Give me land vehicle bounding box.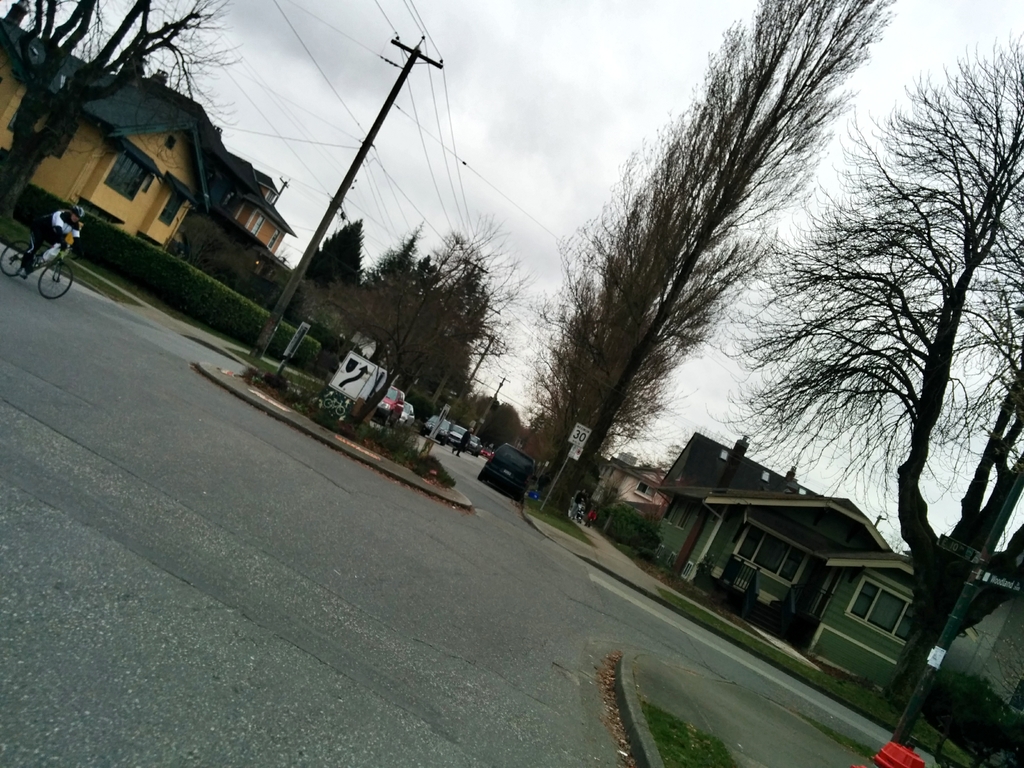
select_region(376, 383, 408, 429).
